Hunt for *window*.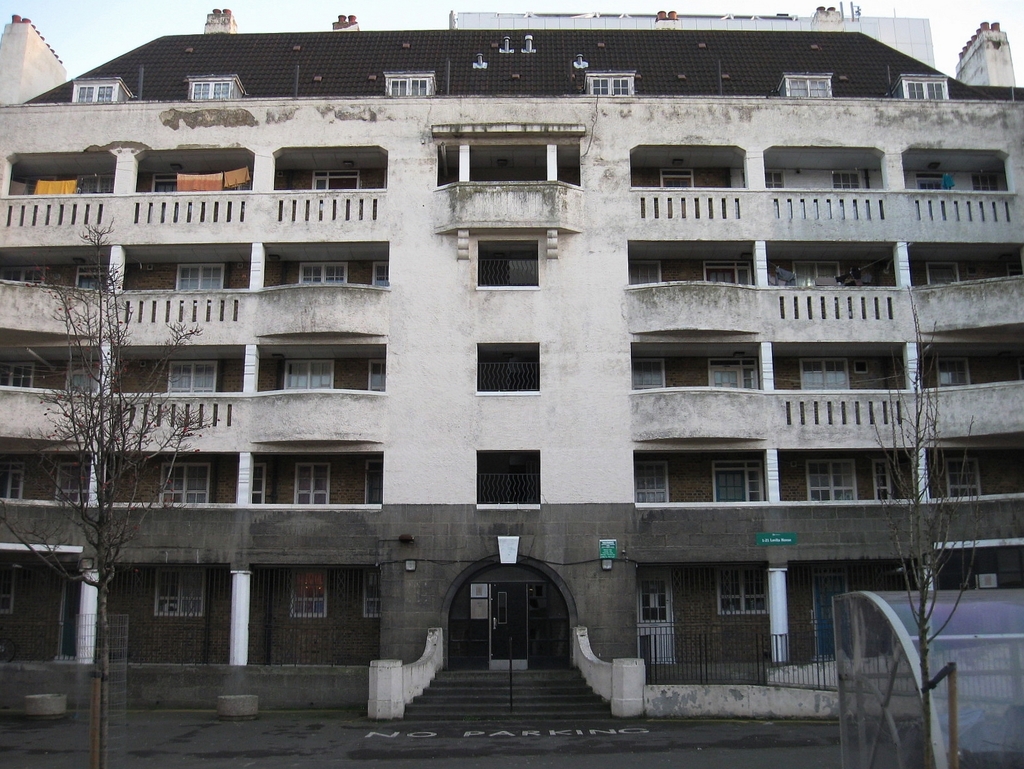
Hunted down at <bbox>364, 457, 381, 504</bbox>.
